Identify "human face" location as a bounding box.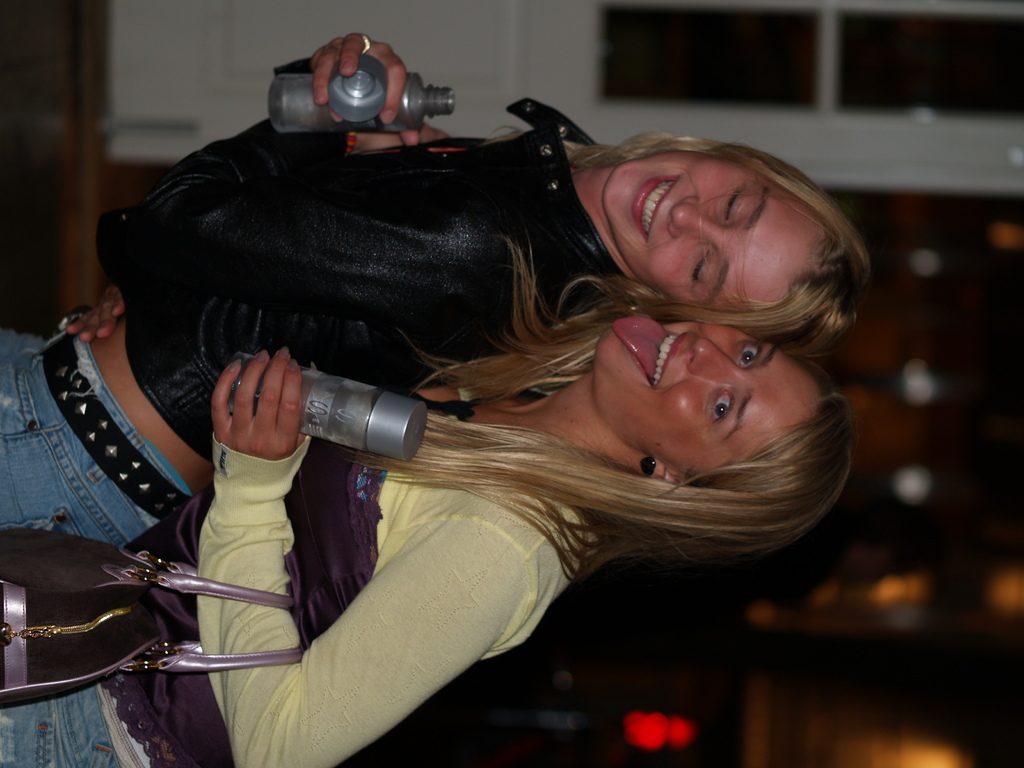
pyautogui.locateOnScreen(595, 320, 820, 475).
